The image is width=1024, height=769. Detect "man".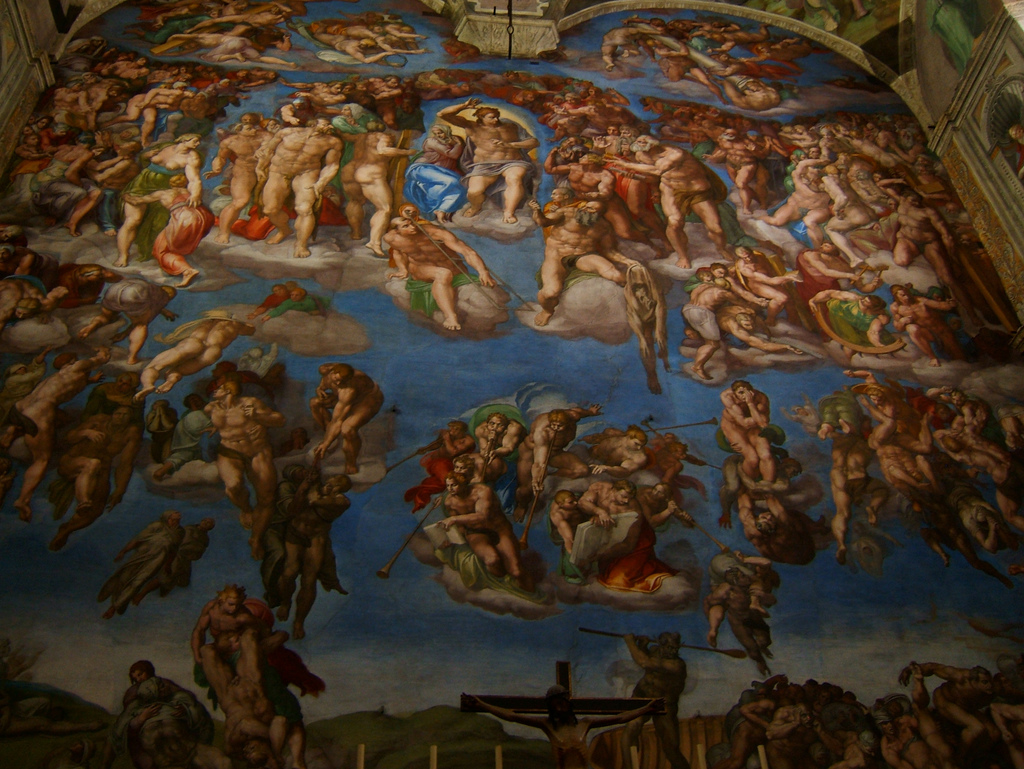
Detection: (188,583,266,725).
